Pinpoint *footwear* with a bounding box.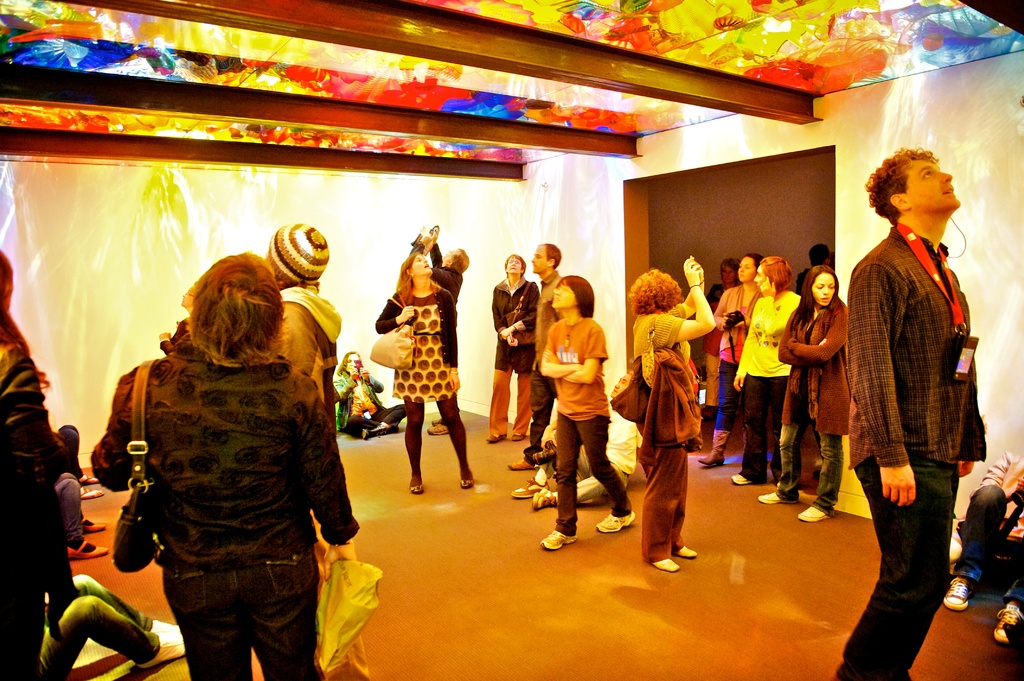
locate(530, 486, 555, 504).
